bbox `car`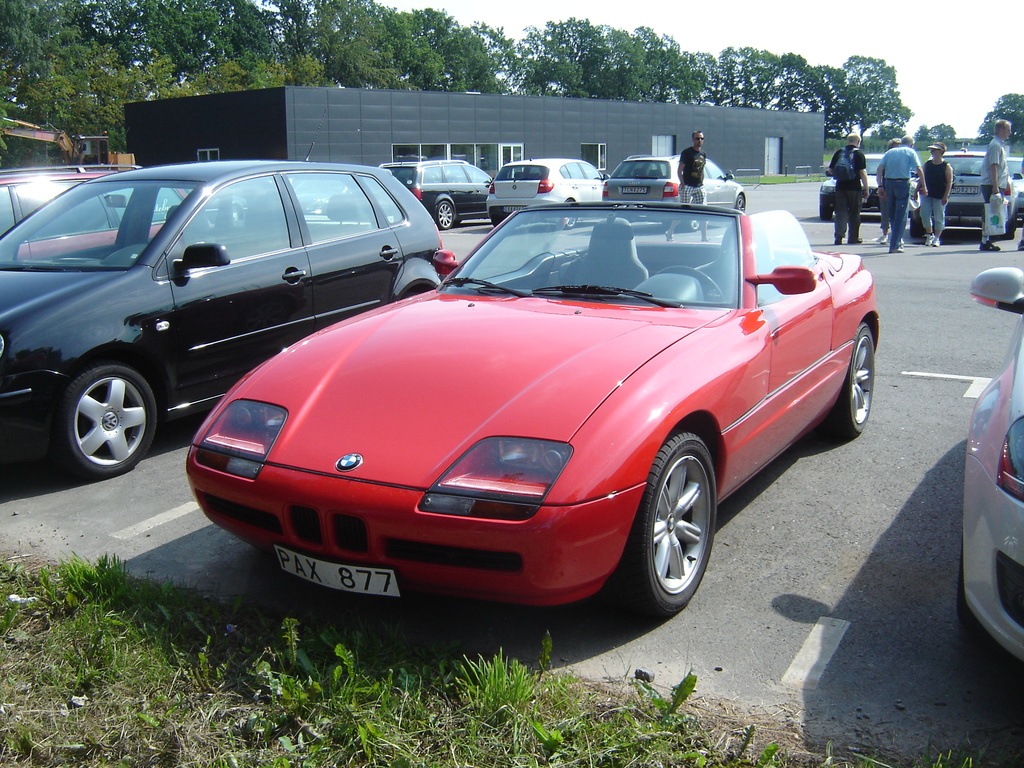
(178,204,881,614)
